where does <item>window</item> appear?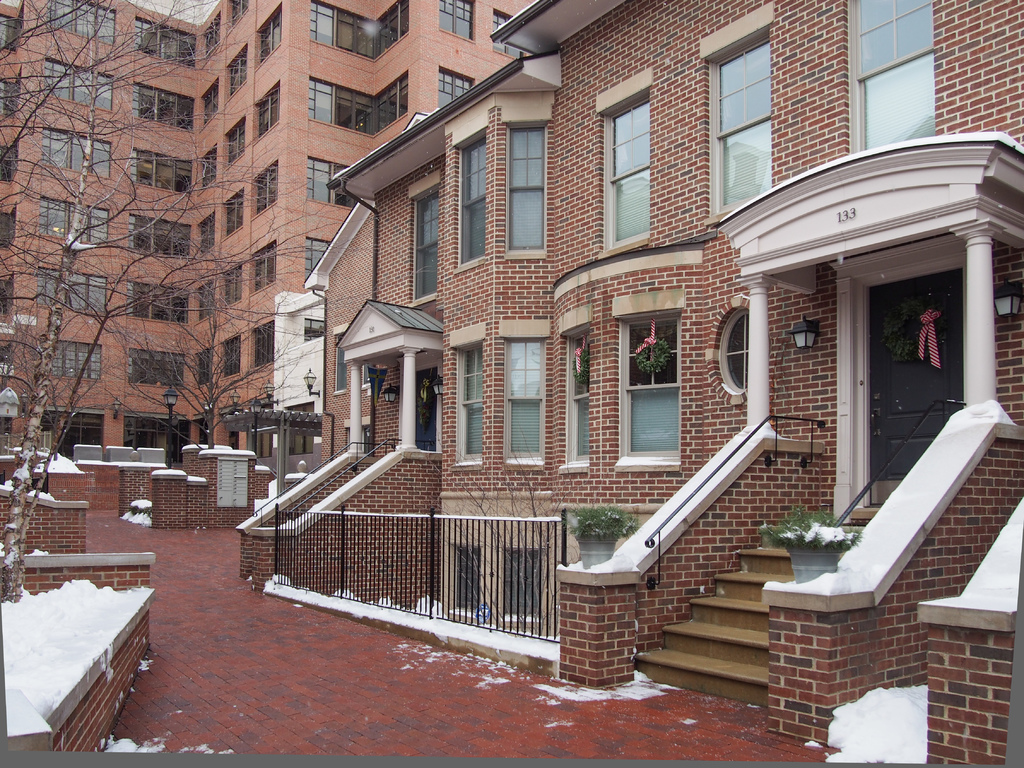
Appears at [left=0, top=202, right=16, bottom=248].
